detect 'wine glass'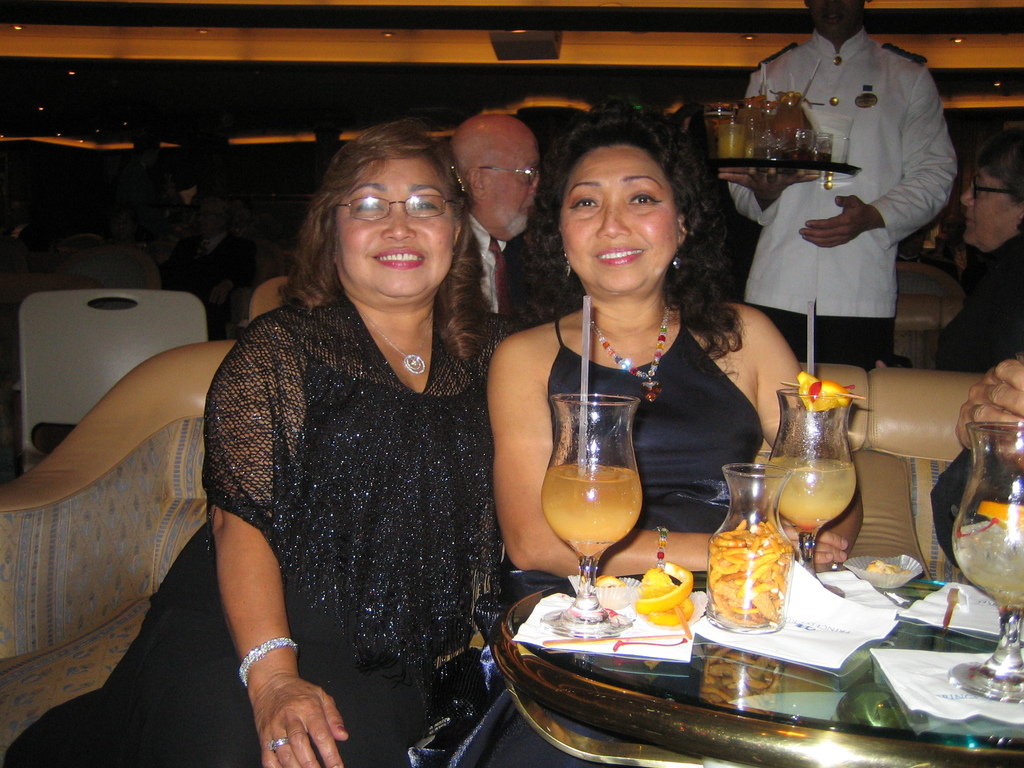
region(538, 390, 639, 634)
